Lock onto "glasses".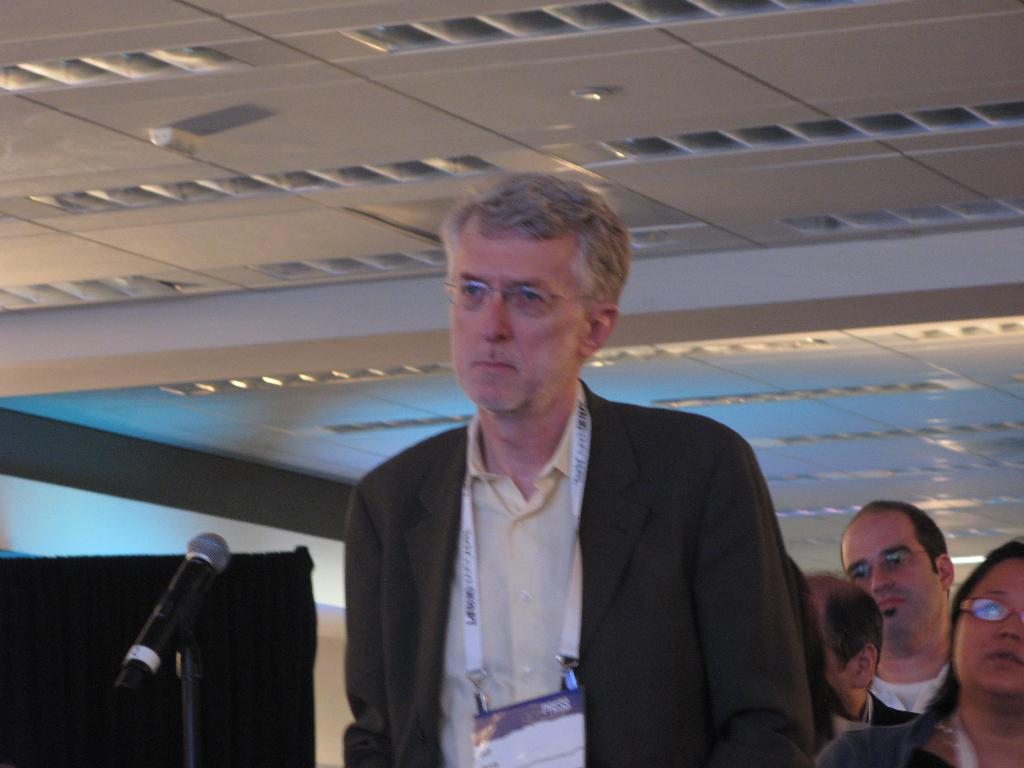
Locked: [left=846, top=547, right=932, bottom=582].
